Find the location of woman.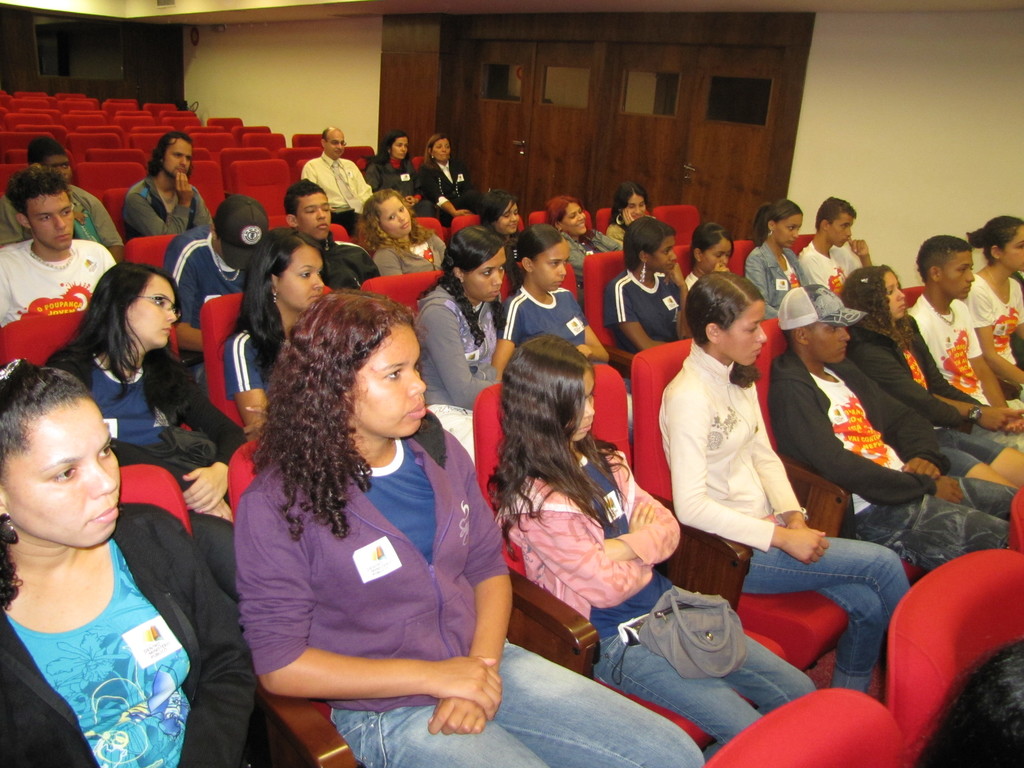
Location: locate(54, 263, 201, 485).
